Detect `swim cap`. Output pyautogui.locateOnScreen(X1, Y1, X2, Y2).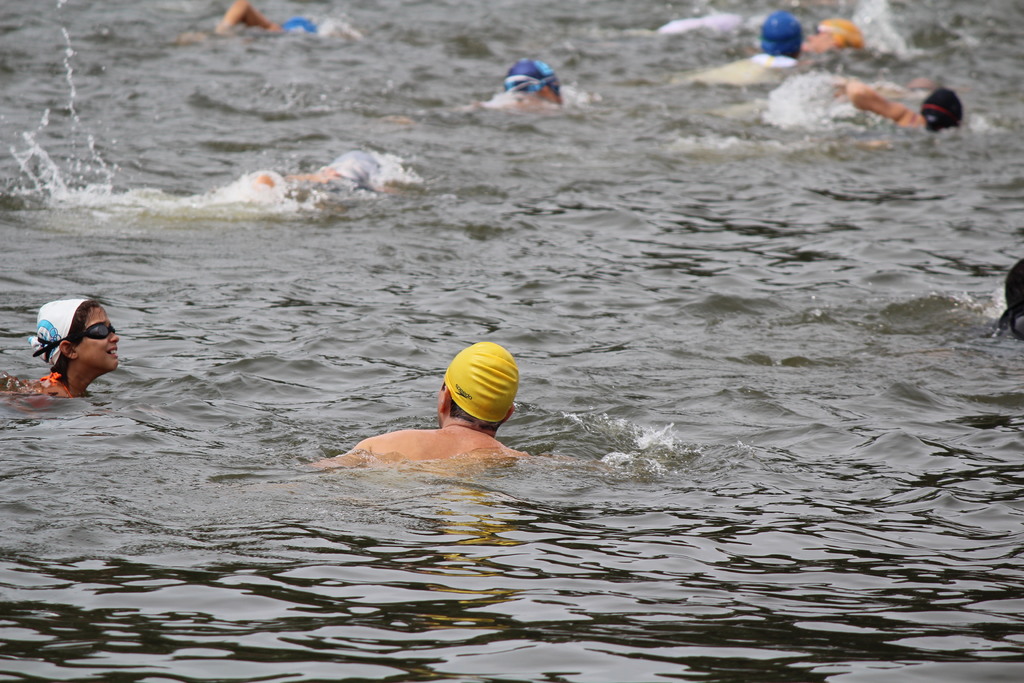
pyautogui.locateOnScreen(984, 257, 1023, 346).
